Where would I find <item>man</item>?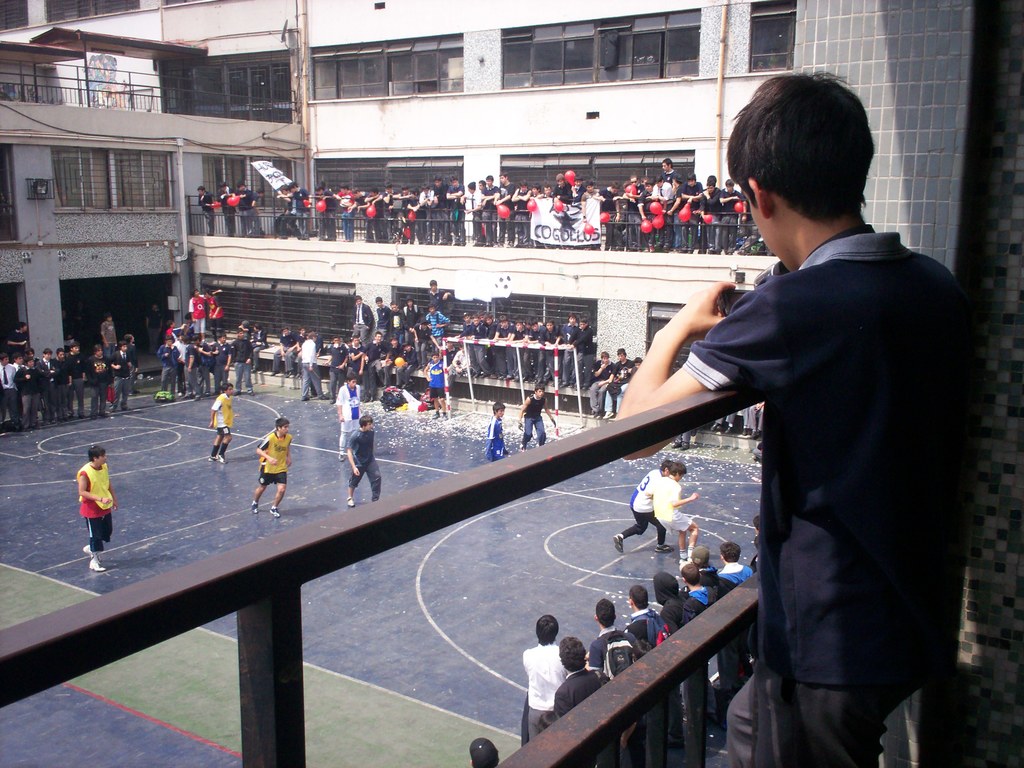
At 231, 327, 254, 399.
